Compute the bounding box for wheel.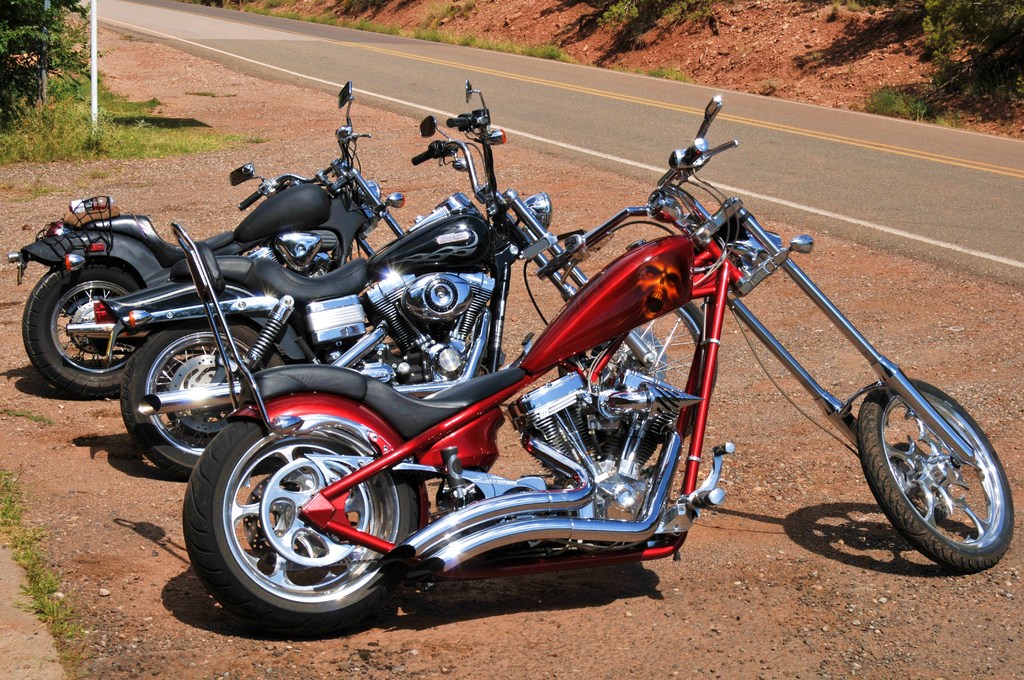
BBox(176, 423, 397, 622).
